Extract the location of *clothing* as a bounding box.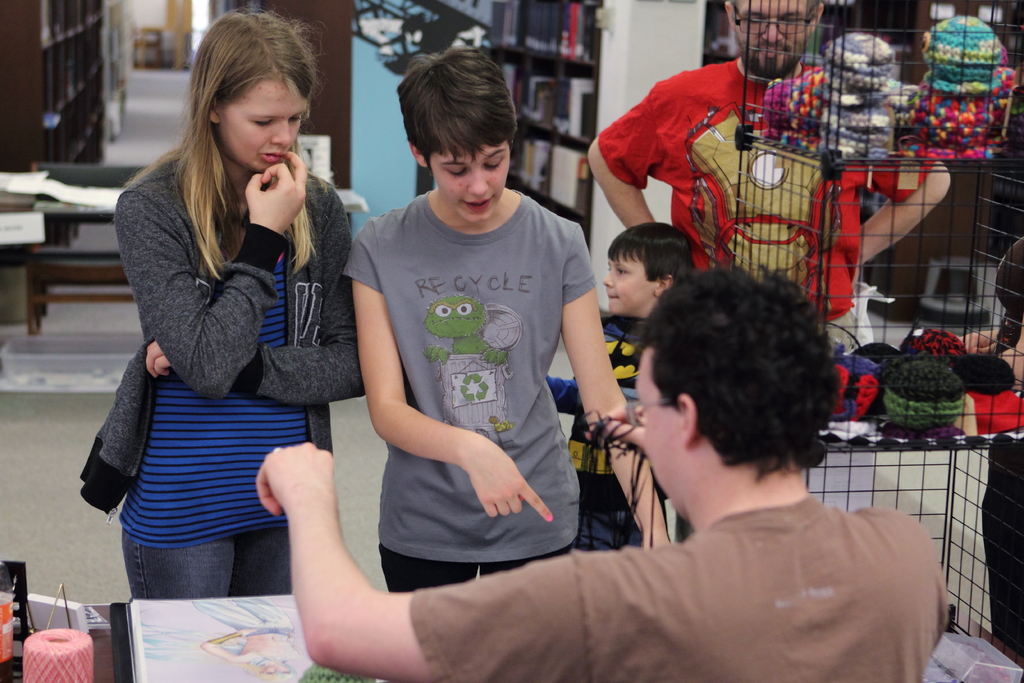
[542,315,667,549].
